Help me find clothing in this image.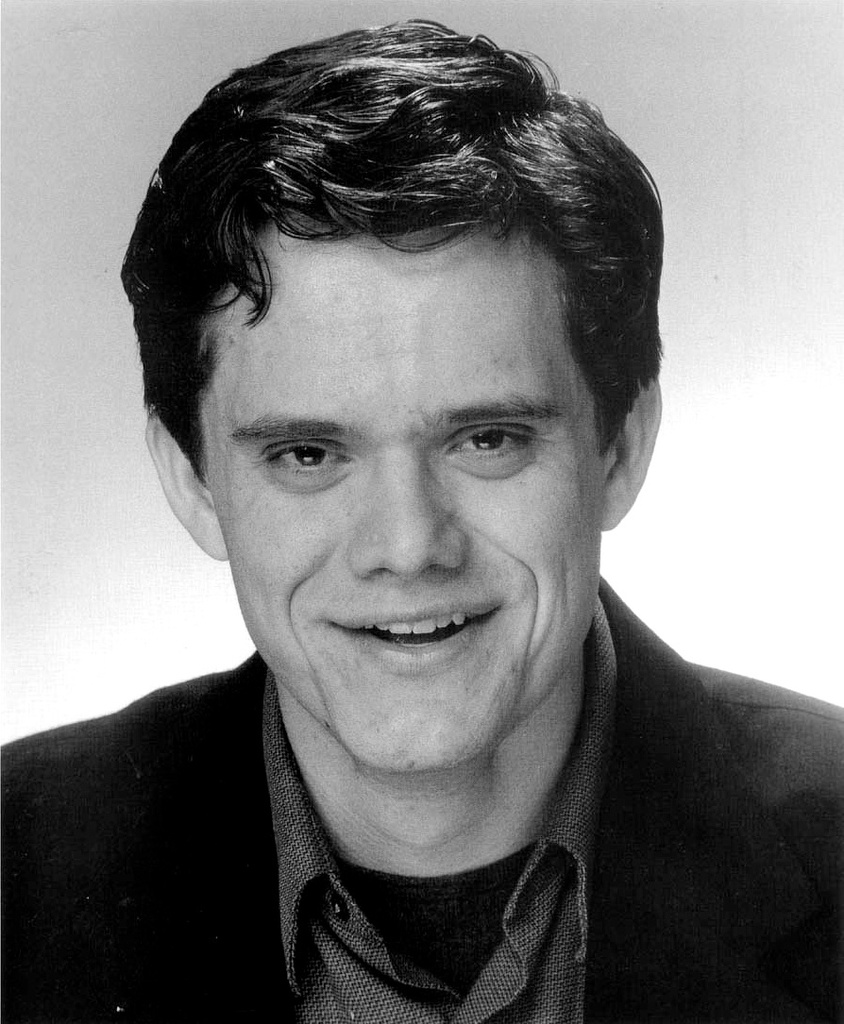
Found it: <region>14, 612, 801, 1021</region>.
